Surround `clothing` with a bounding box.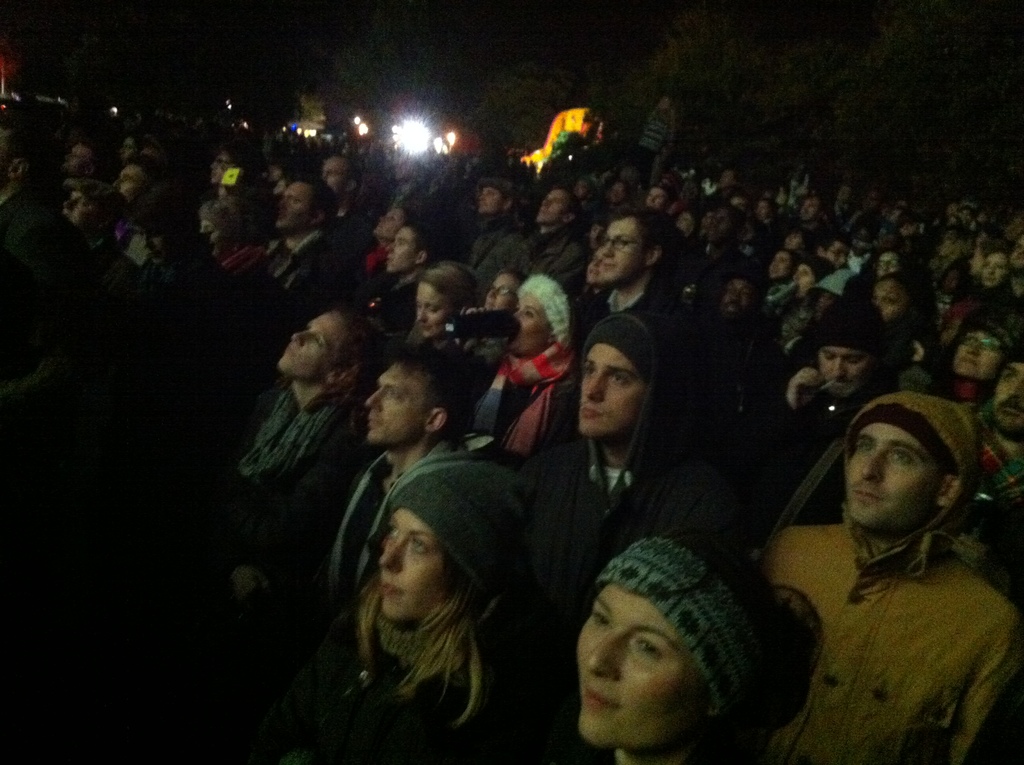
280,625,492,764.
